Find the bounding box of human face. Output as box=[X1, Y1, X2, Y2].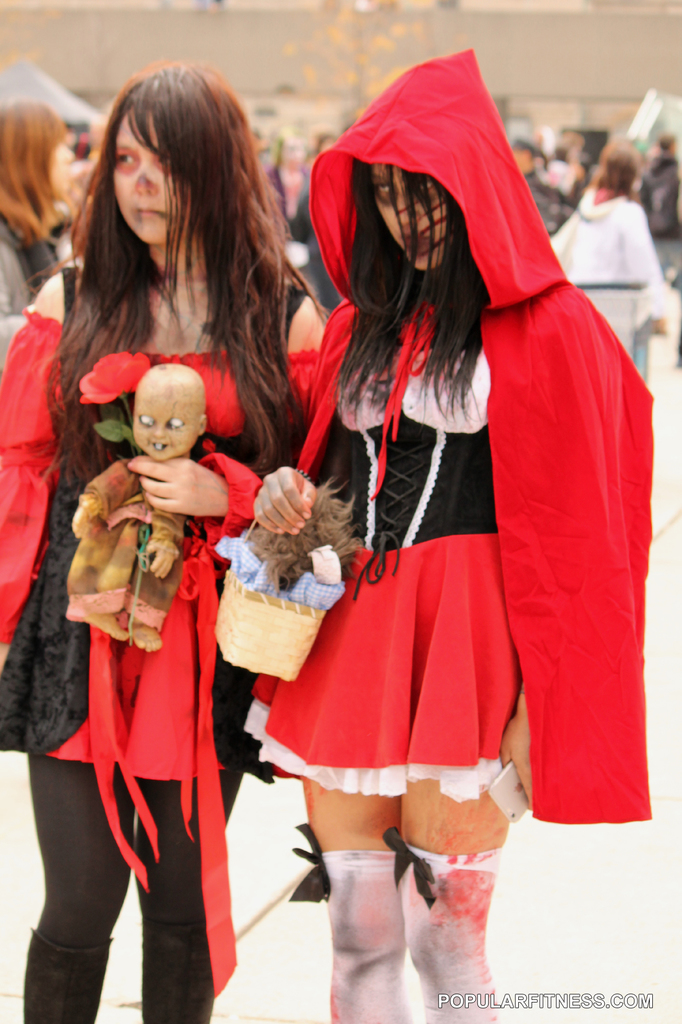
box=[373, 166, 450, 269].
